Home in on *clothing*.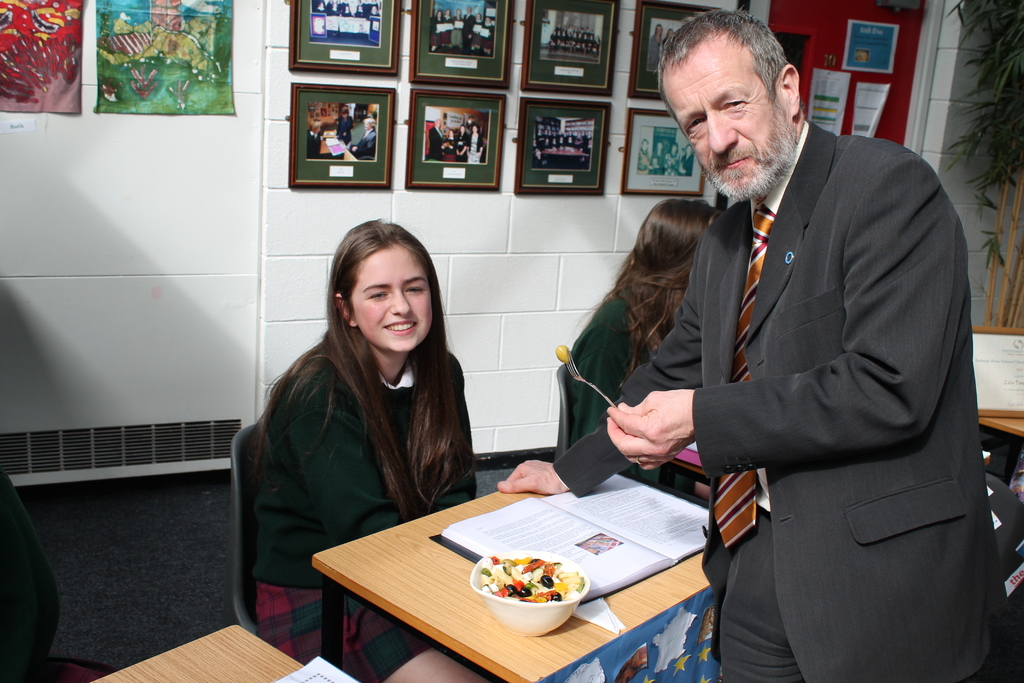
Homed in at x1=637 y1=145 x2=648 y2=170.
